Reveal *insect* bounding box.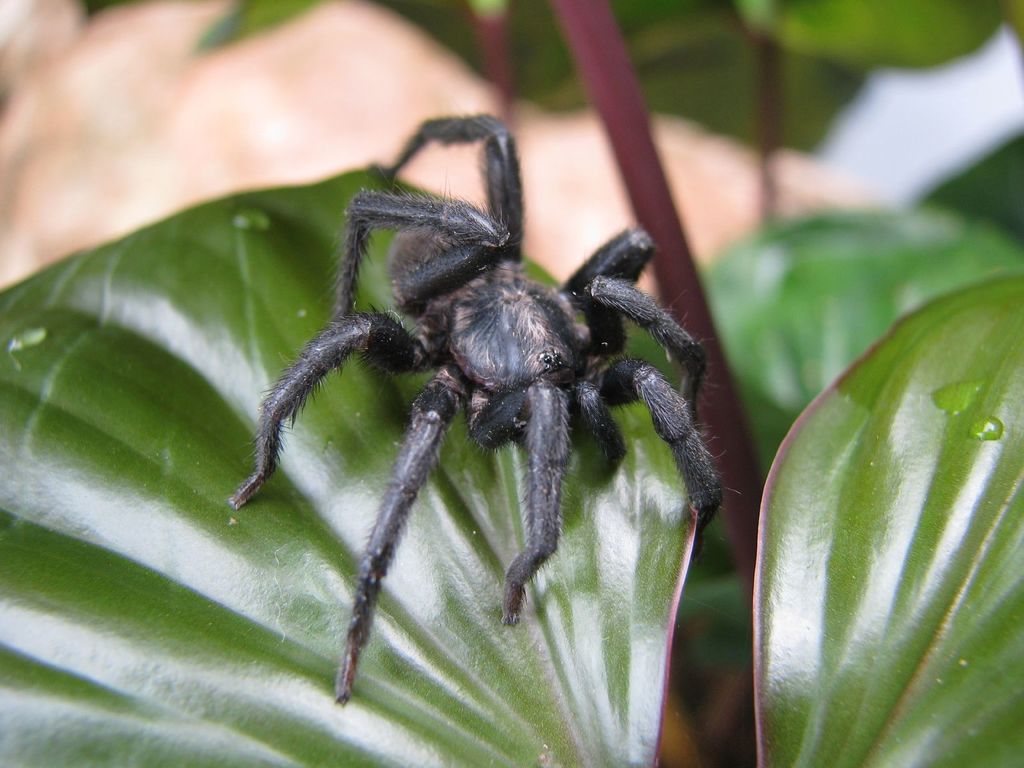
Revealed: <region>227, 110, 749, 716</region>.
